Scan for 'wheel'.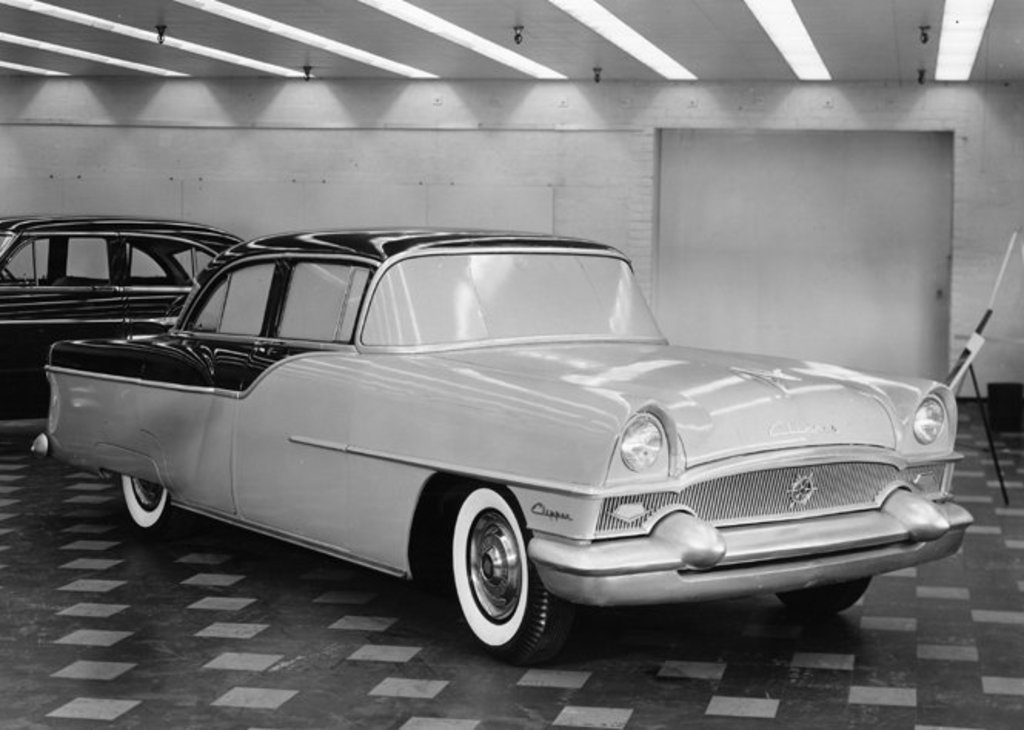
Scan result: 122,471,180,534.
